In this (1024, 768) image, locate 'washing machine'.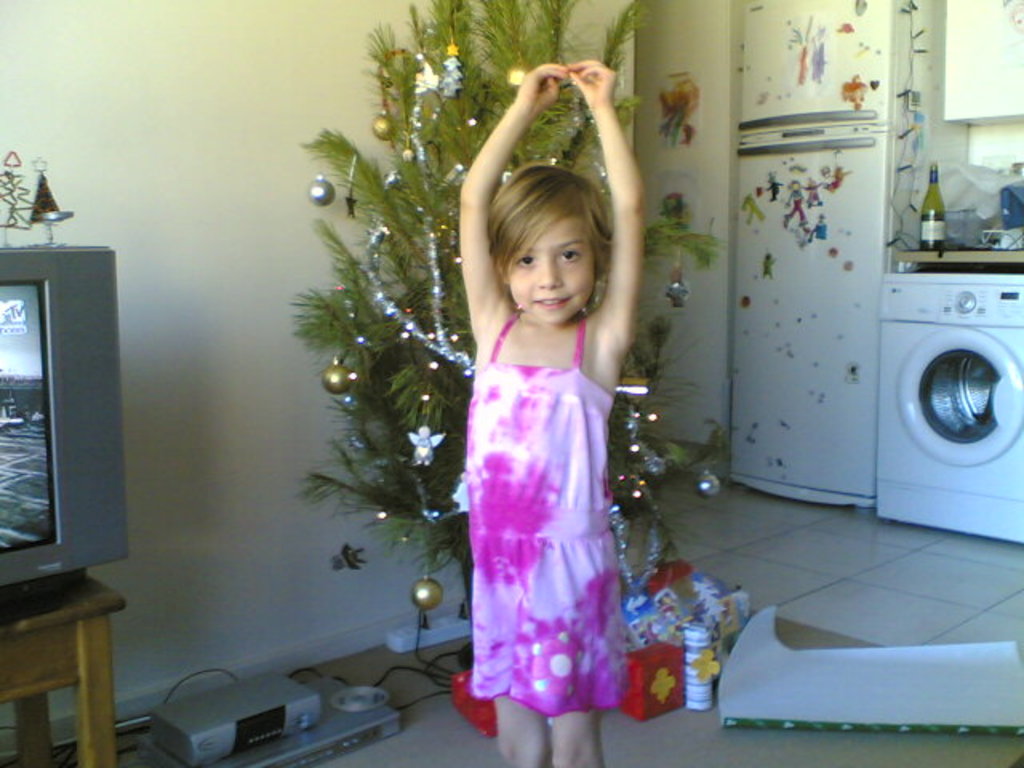
Bounding box: box=[875, 269, 1022, 544].
